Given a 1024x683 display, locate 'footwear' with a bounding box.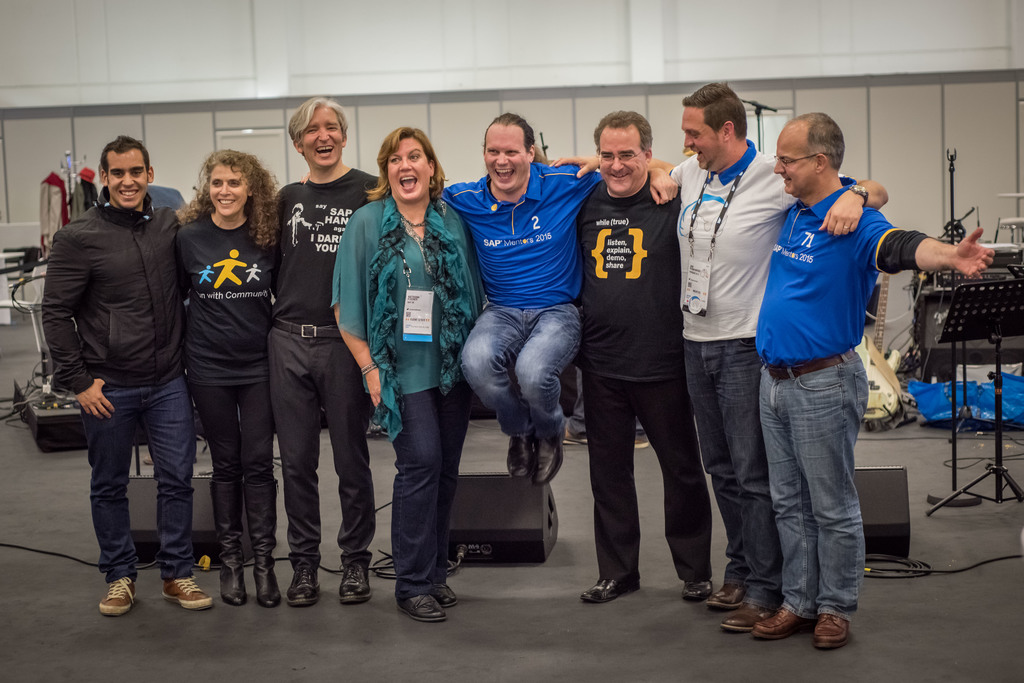
Located: Rect(753, 610, 810, 640).
